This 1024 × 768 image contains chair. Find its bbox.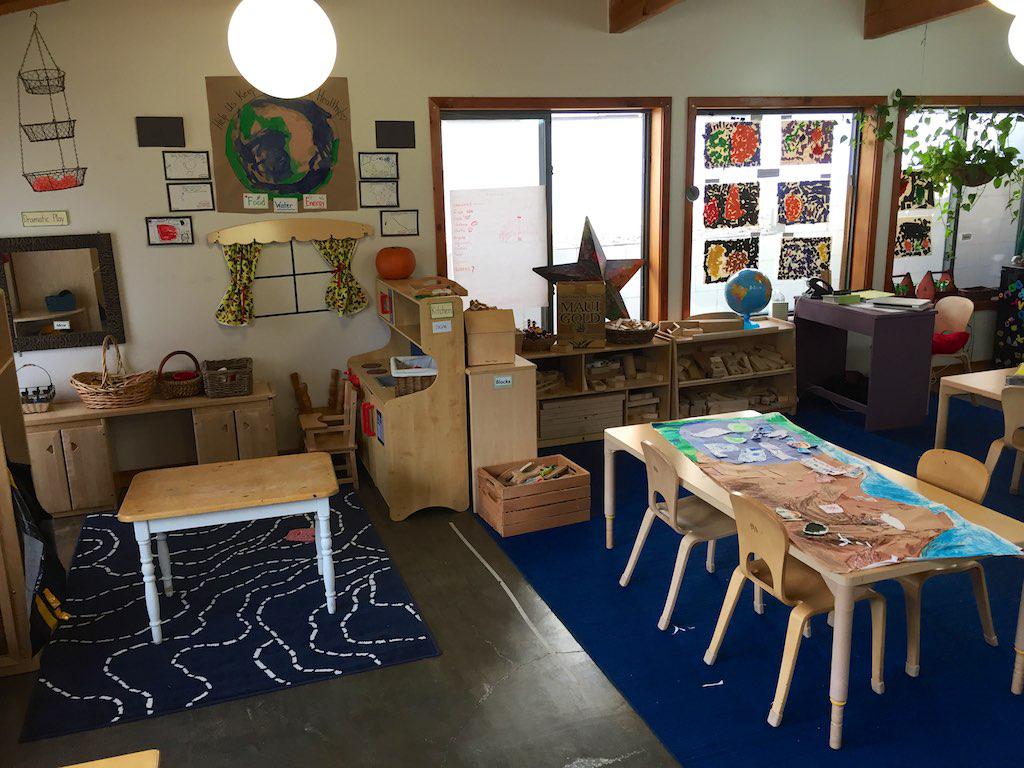
{"x1": 825, "y1": 448, "x2": 1004, "y2": 680}.
